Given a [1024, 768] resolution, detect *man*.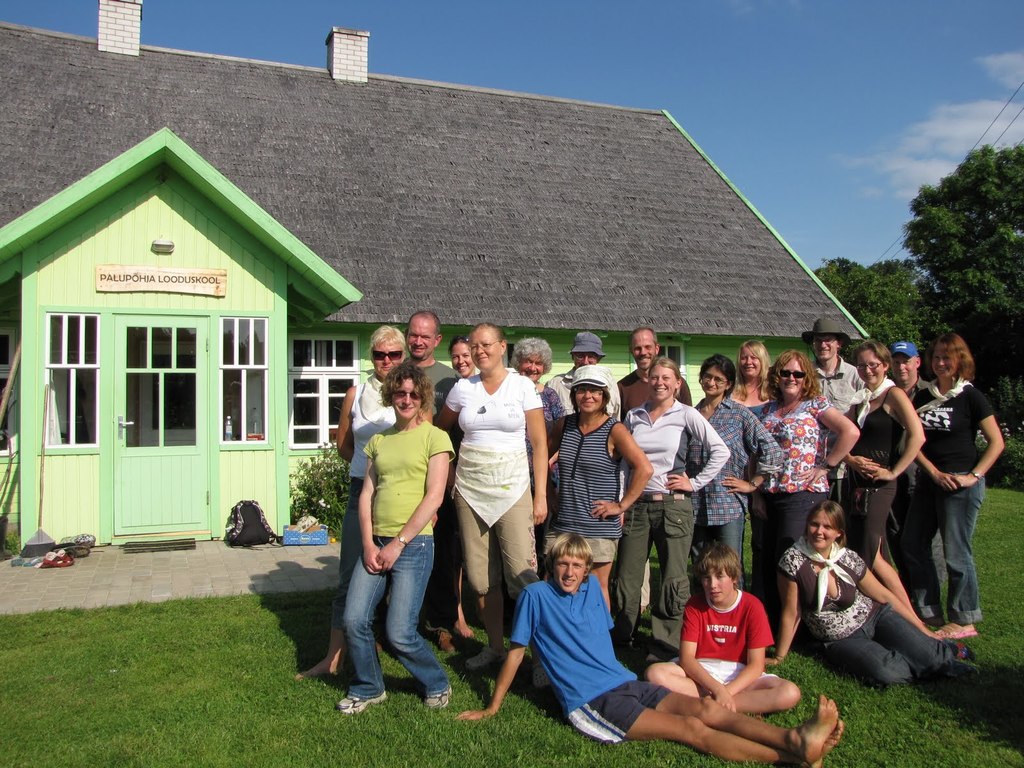
[x1=794, y1=315, x2=865, y2=504].
